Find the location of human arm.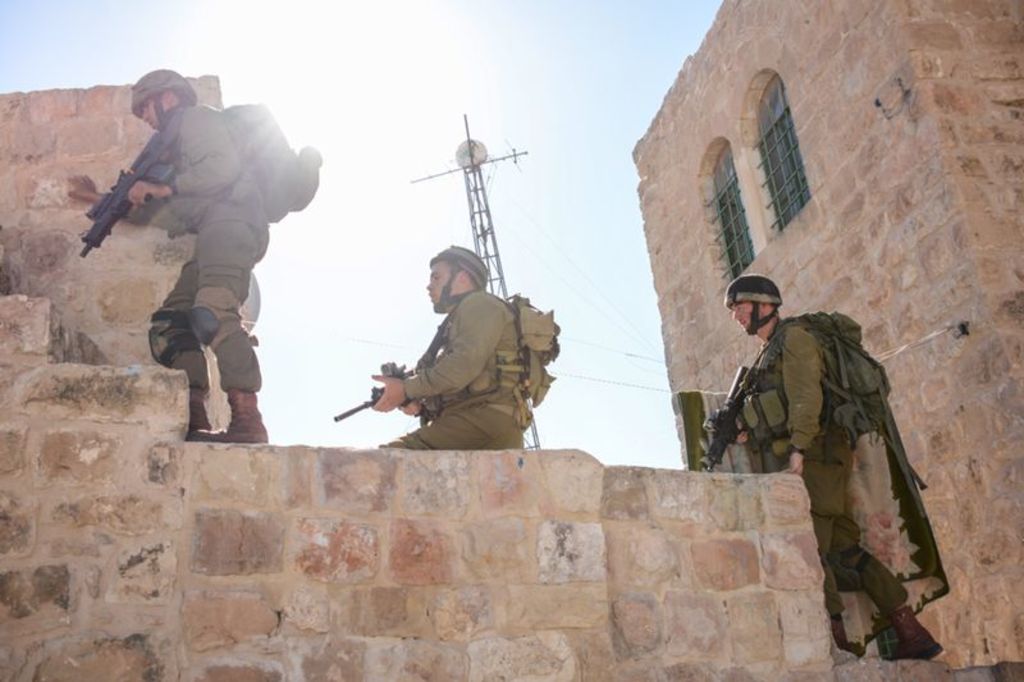
Location: left=63, top=168, right=220, bottom=228.
